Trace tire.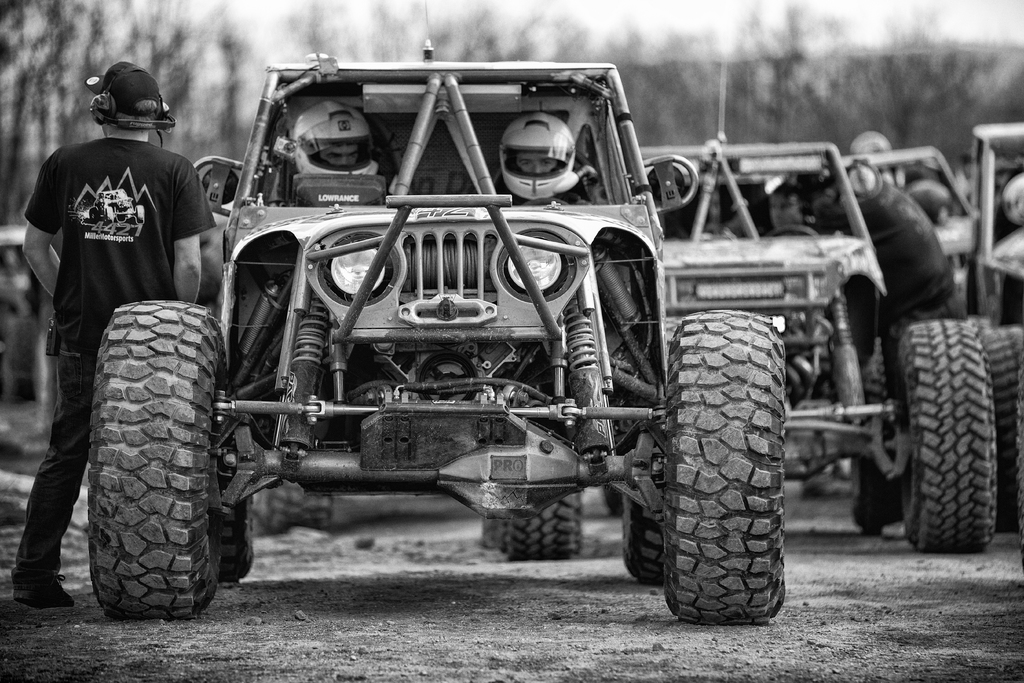
Traced to [x1=977, y1=322, x2=1023, y2=528].
